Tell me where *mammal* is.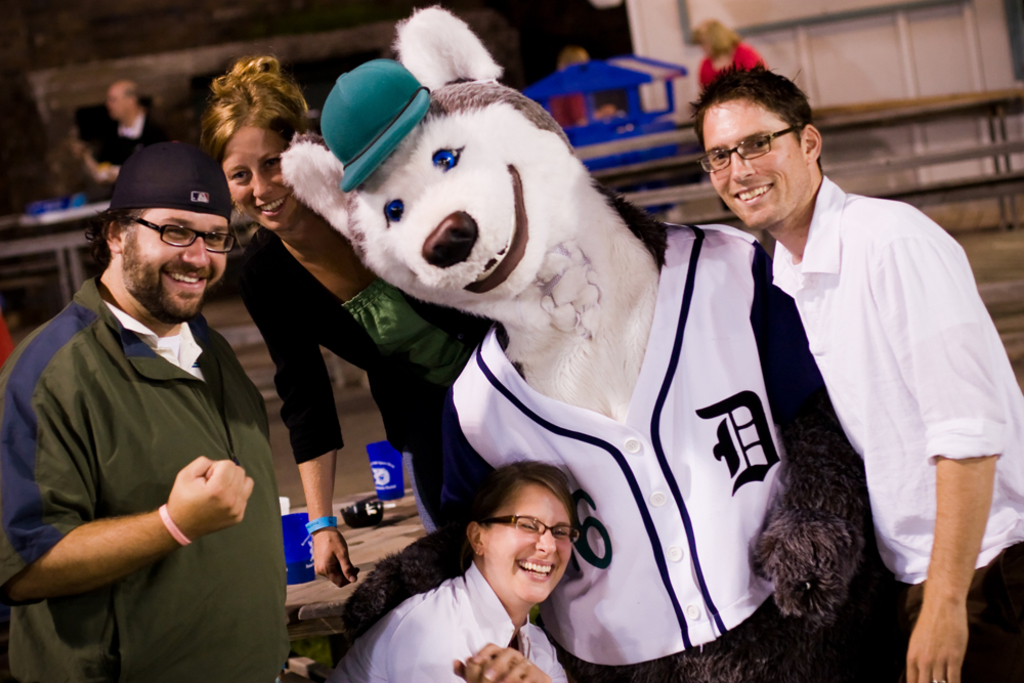
*mammal* is at Rect(323, 458, 581, 682).
